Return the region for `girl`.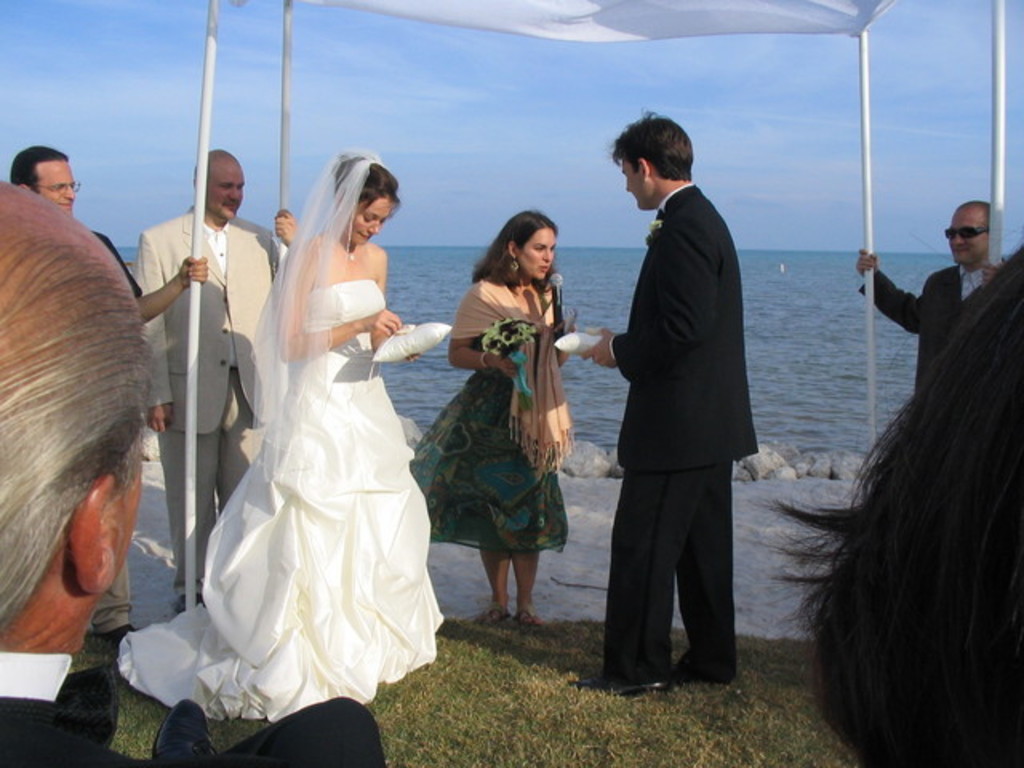
region(408, 213, 566, 619).
